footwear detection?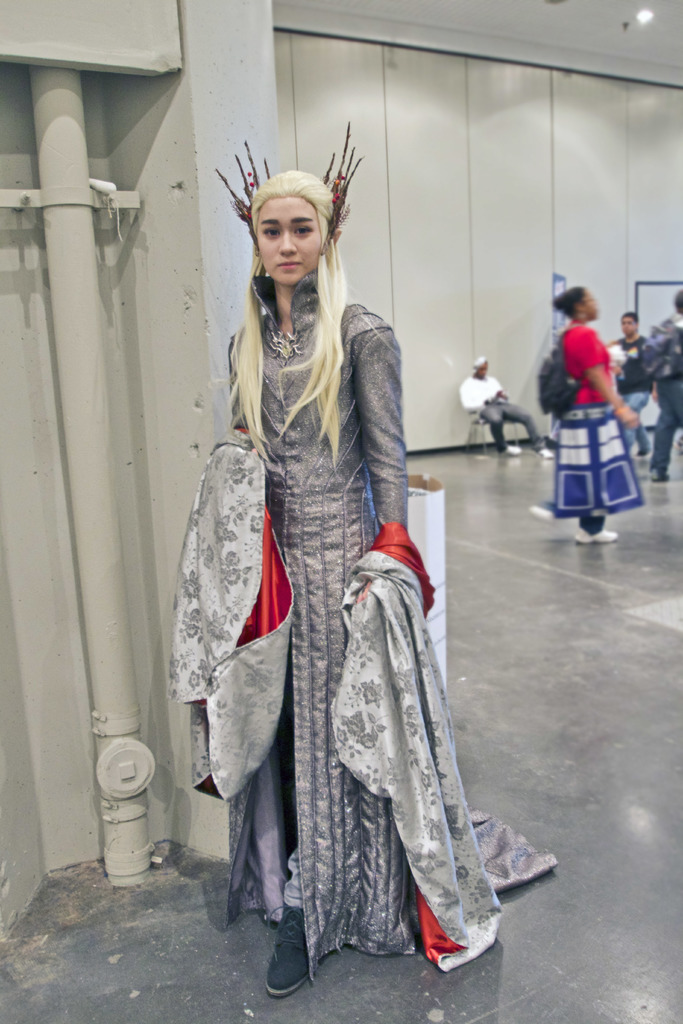
Rect(539, 447, 557, 460)
